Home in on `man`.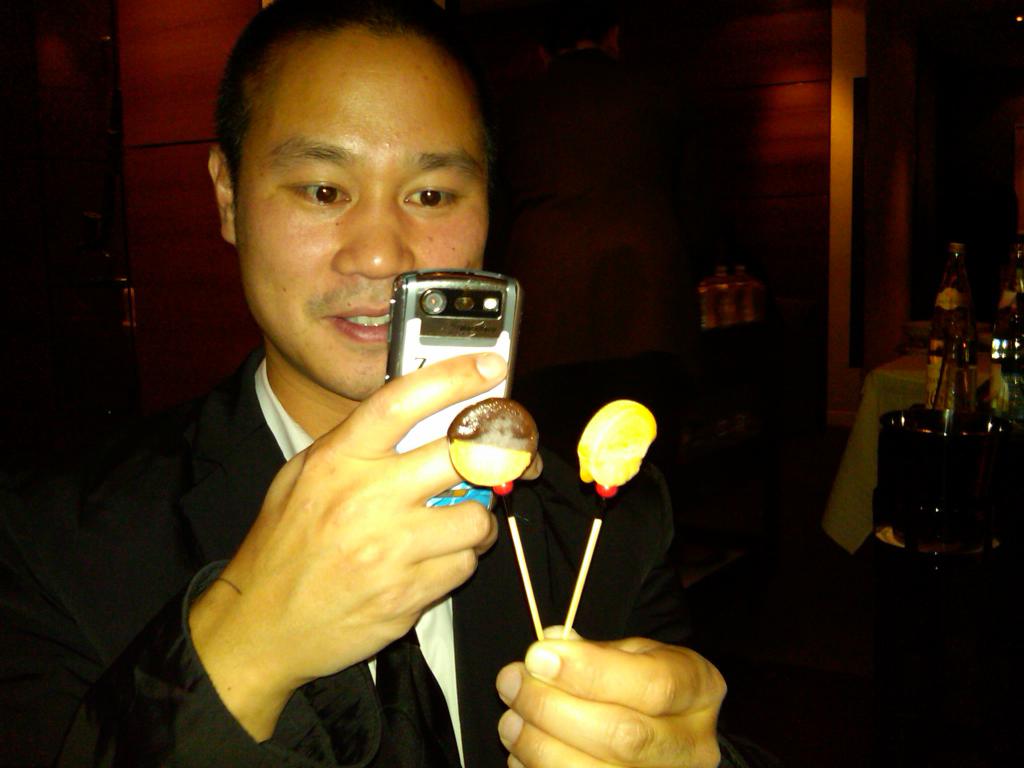
Homed in at bbox=[76, 33, 628, 767].
